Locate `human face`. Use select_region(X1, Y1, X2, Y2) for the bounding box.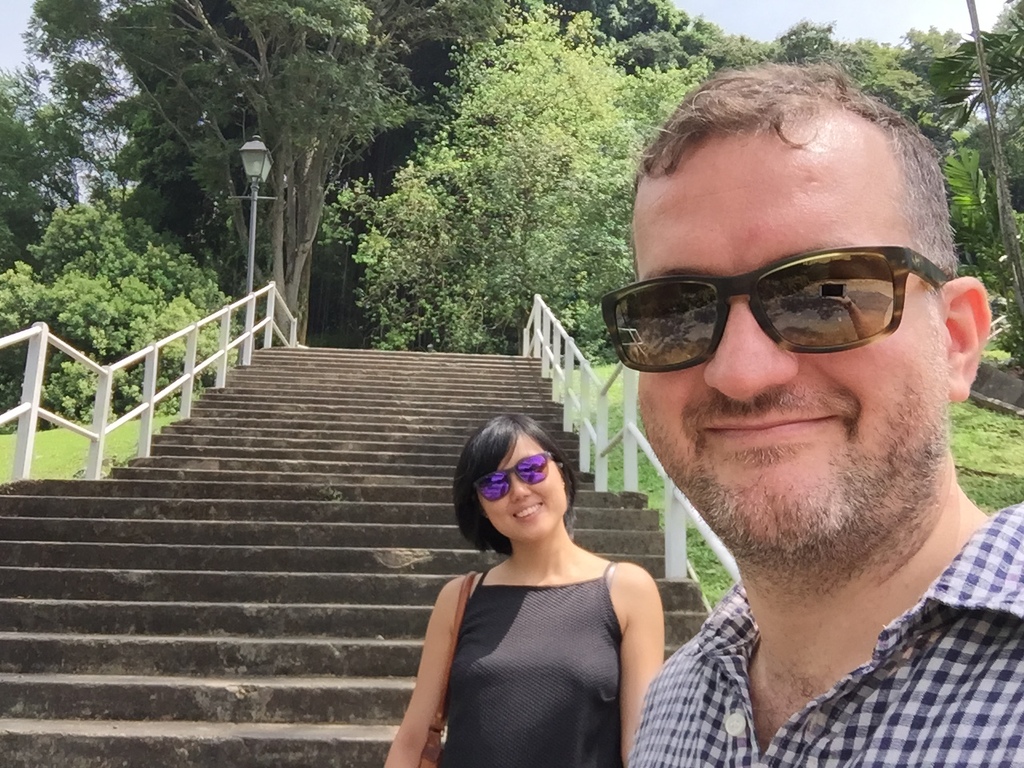
select_region(630, 122, 944, 550).
